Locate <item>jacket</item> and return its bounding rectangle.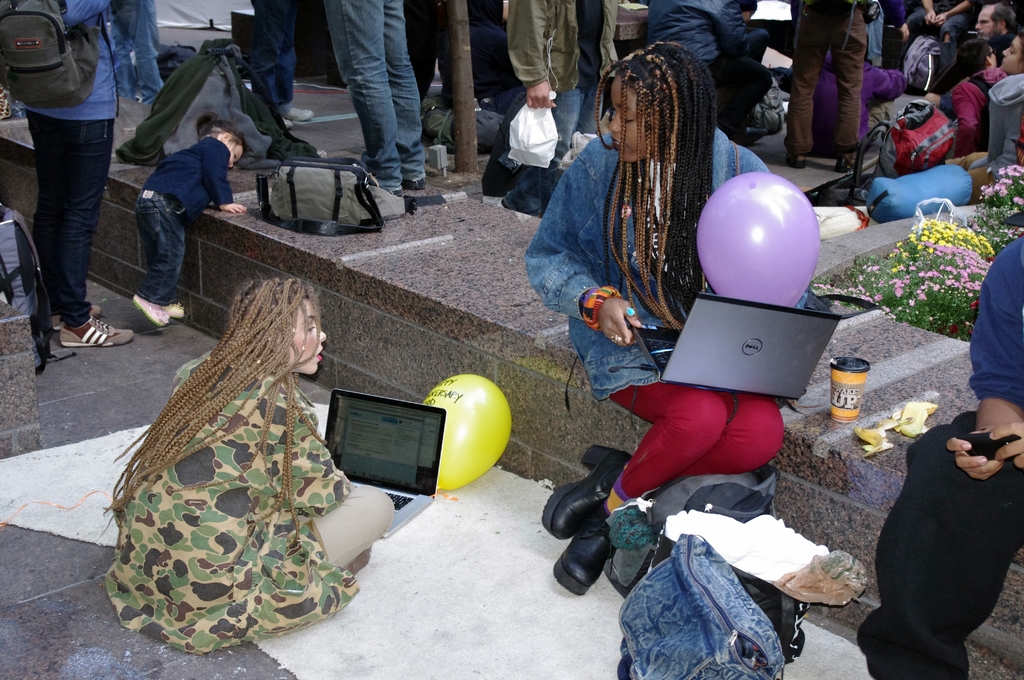
x1=984 y1=77 x2=1023 y2=171.
